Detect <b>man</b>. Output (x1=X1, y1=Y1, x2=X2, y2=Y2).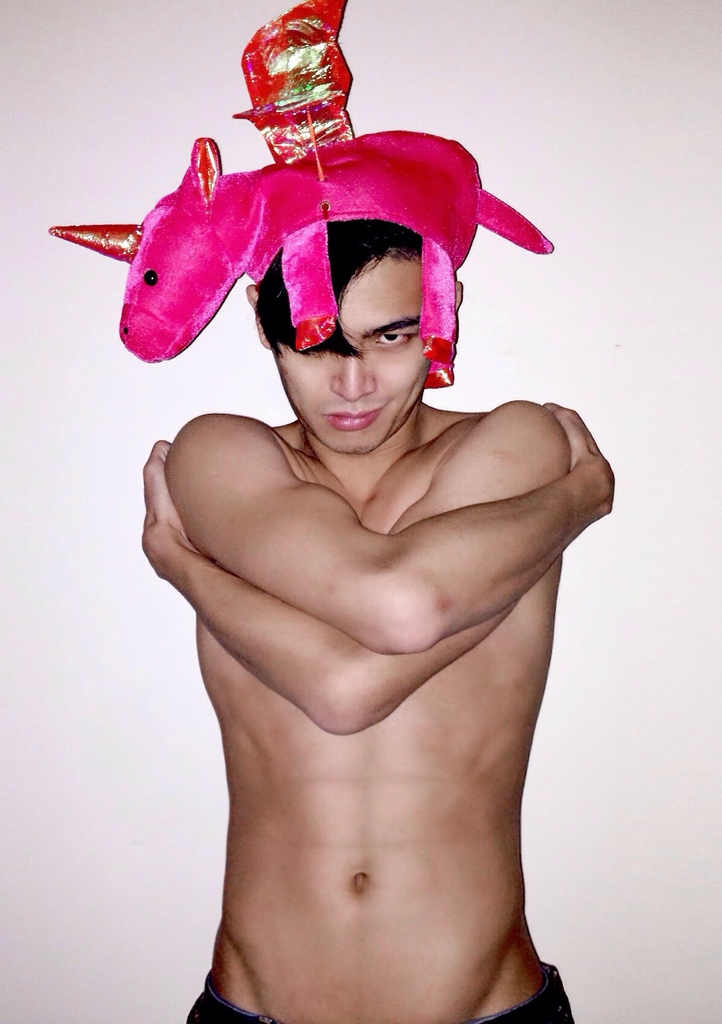
(x1=111, y1=118, x2=615, y2=1017).
